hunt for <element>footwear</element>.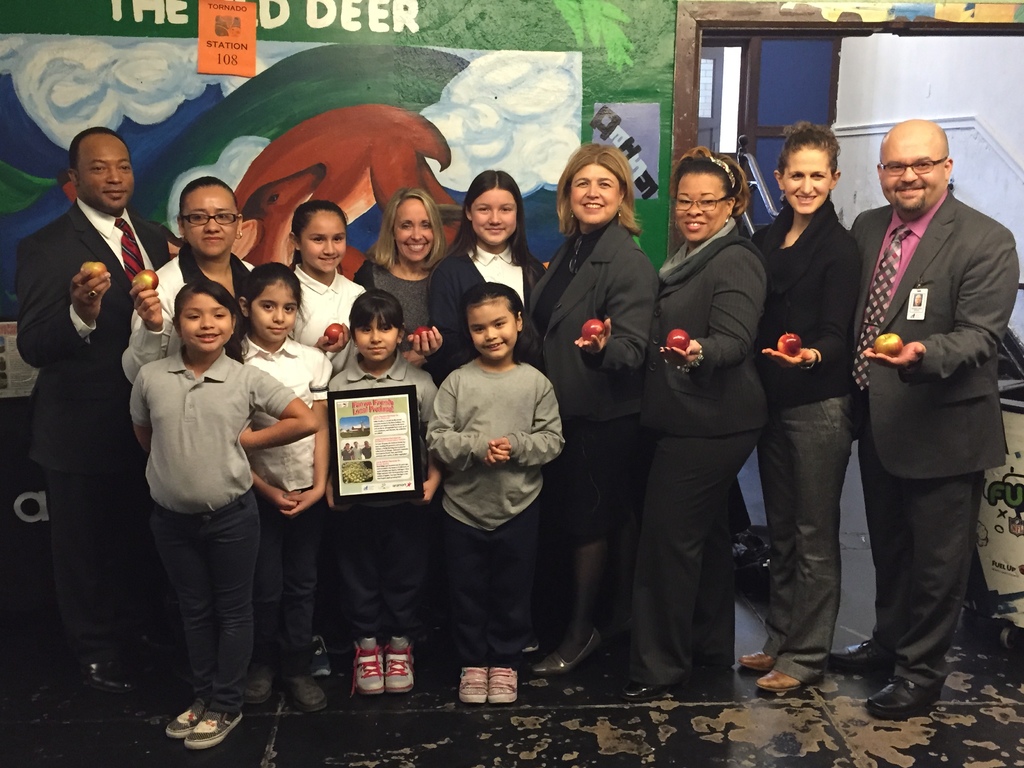
Hunted down at BBox(867, 675, 931, 717).
